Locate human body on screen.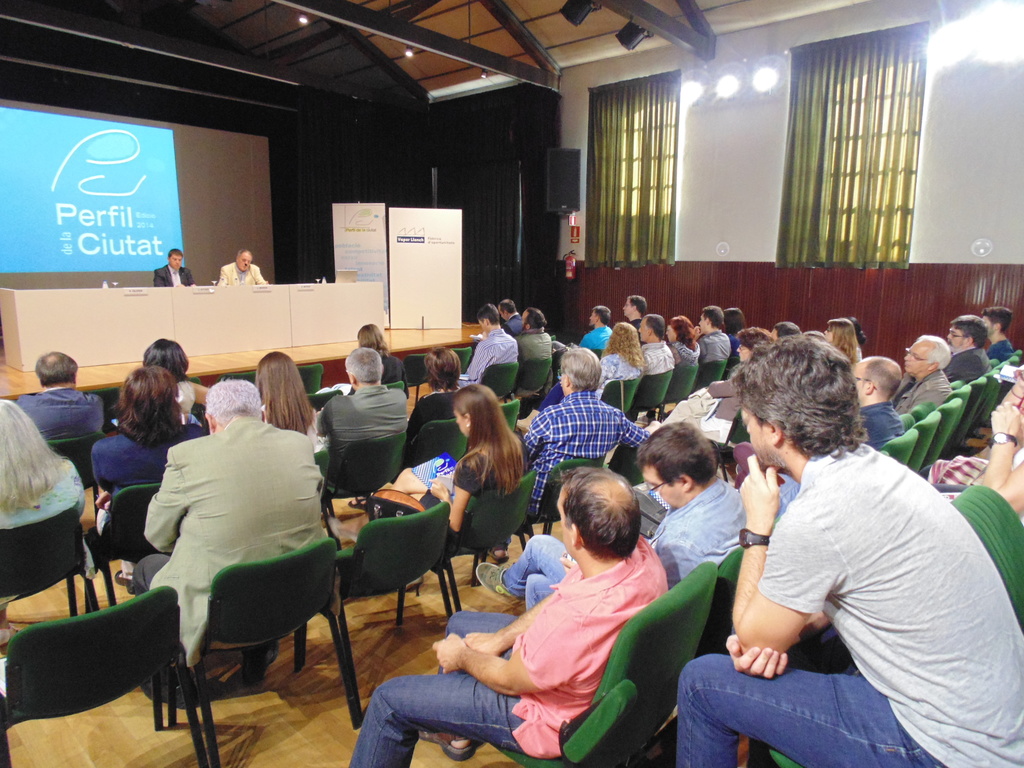
On screen at select_region(497, 294, 521, 333).
